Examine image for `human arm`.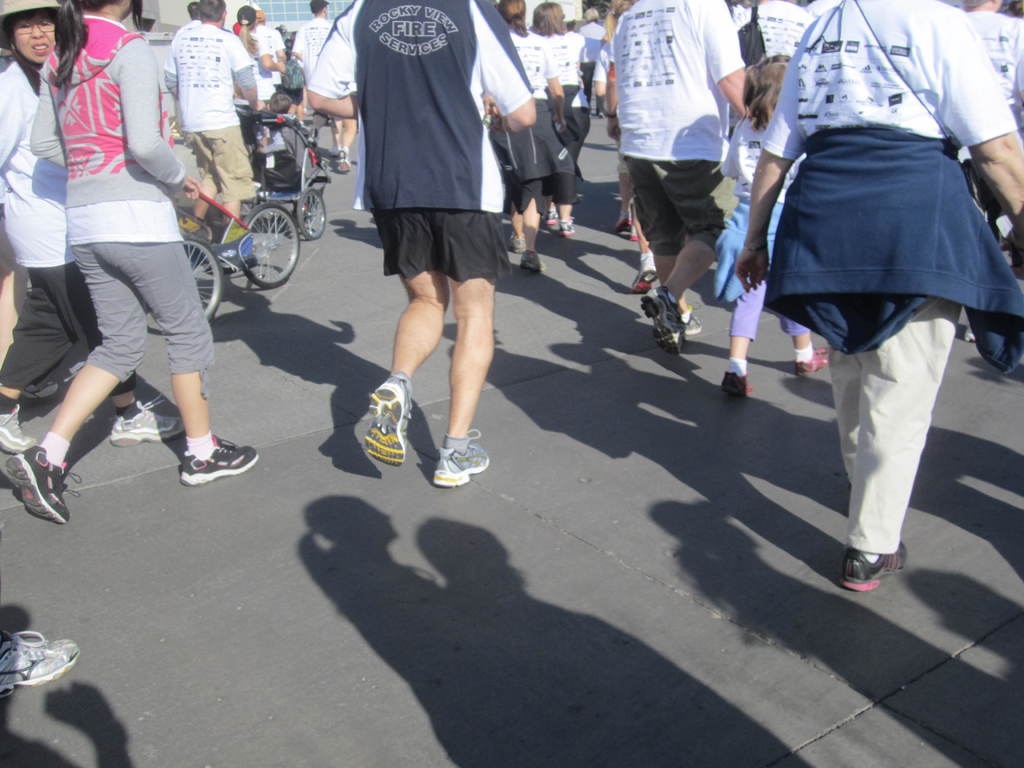
Examination result: crop(582, 45, 611, 100).
